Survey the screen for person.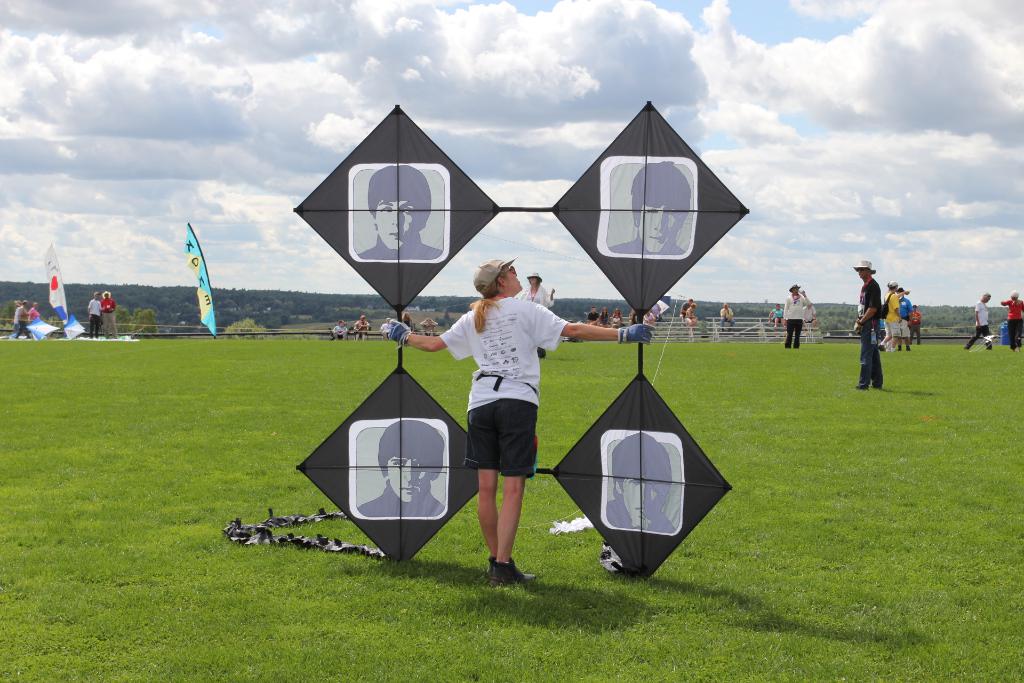
Survey found: locate(29, 304, 38, 322).
